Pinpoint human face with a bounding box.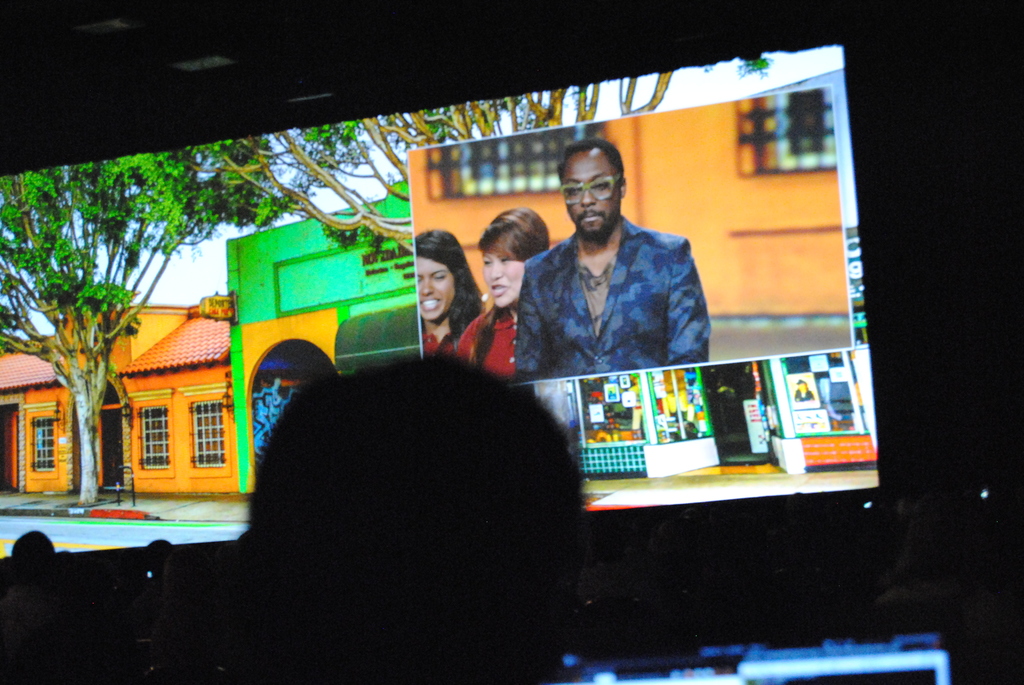
<bbox>417, 260, 457, 323</bbox>.
